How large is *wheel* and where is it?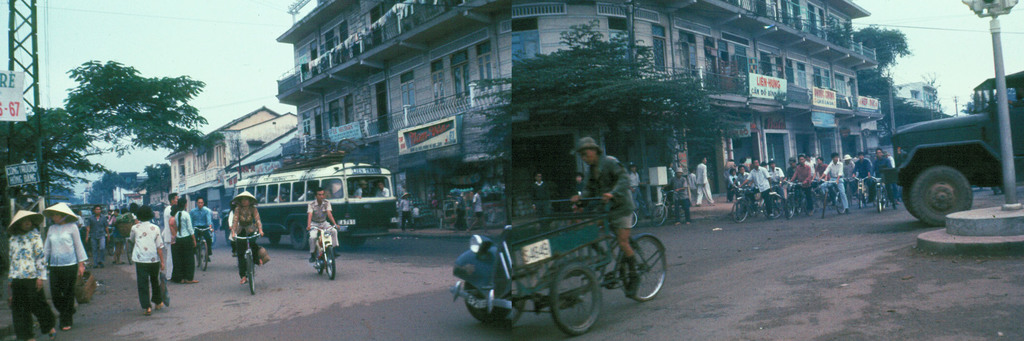
Bounding box: {"left": 463, "top": 285, "right": 509, "bottom": 322}.
